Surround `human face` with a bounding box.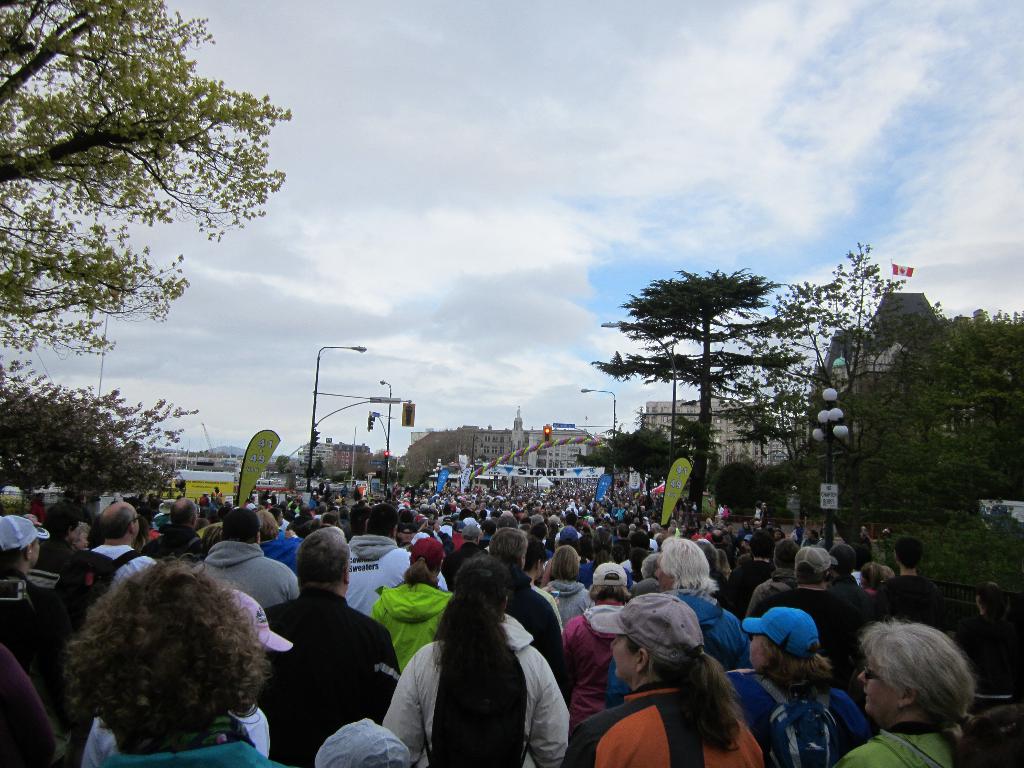
Rect(606, 635, 634, 680).
